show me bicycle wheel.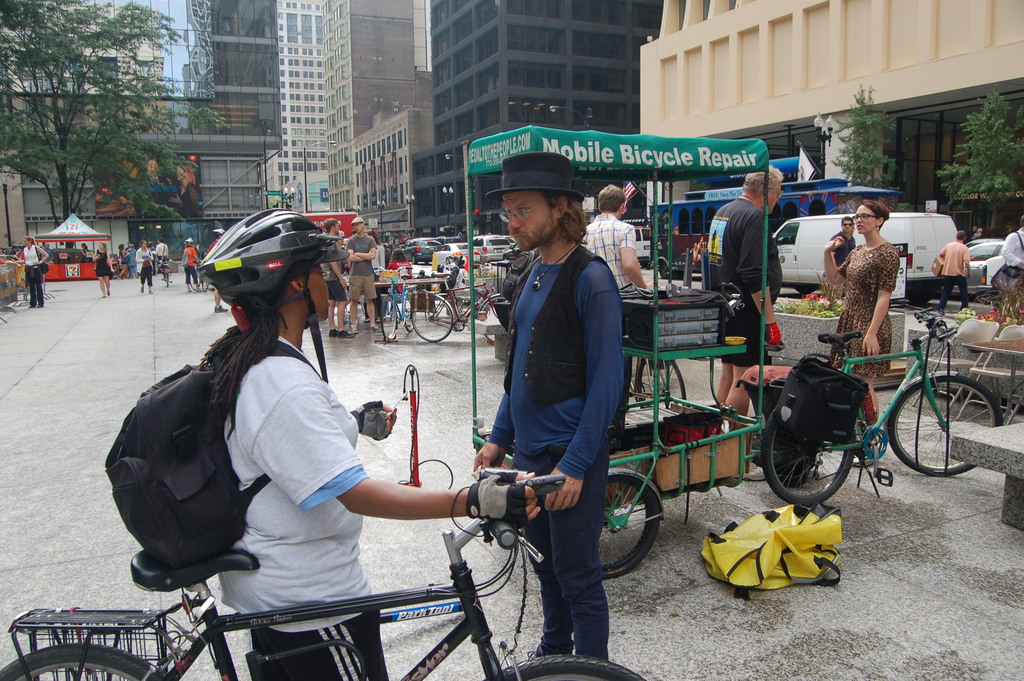
bicycle wheel is here: {"left": 909, "top": 368, "right": 996, "bottom": 489}.
